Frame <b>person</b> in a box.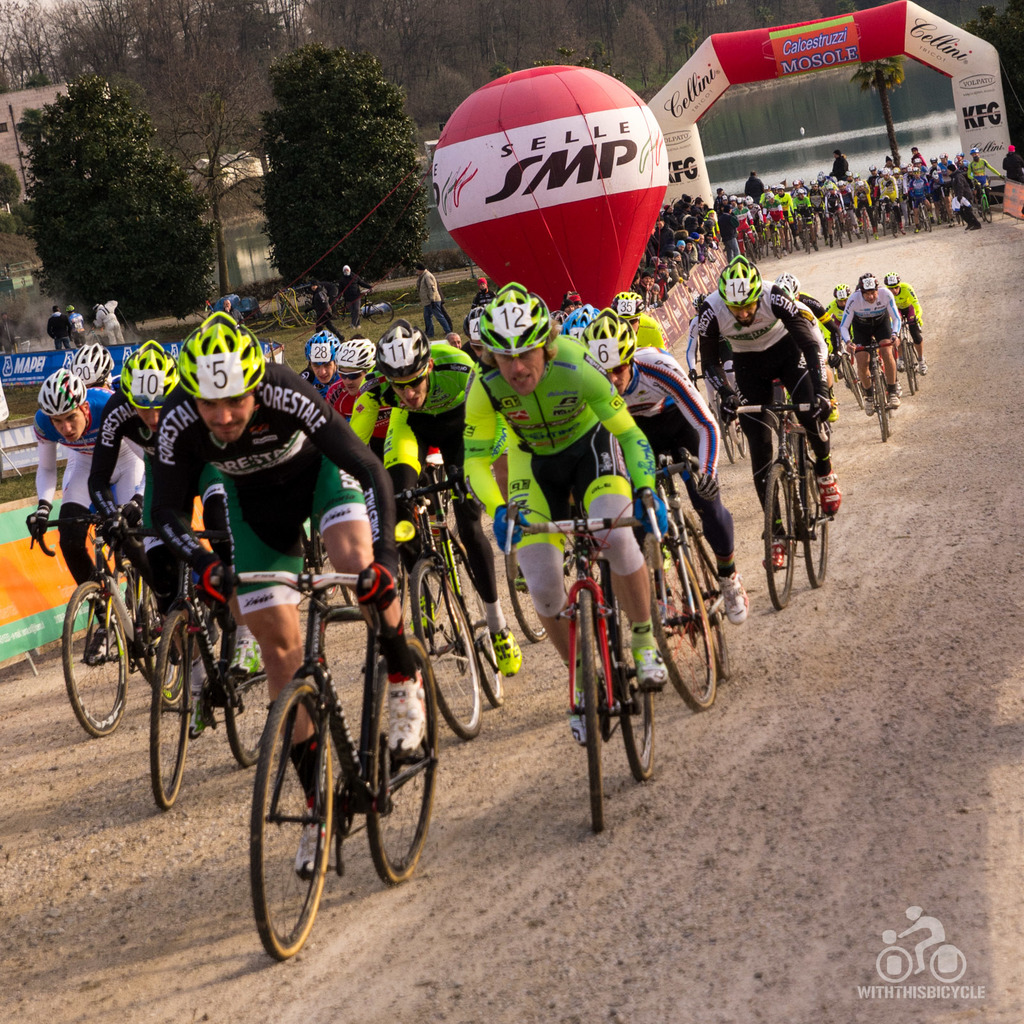
460, 276, 691, 722.
